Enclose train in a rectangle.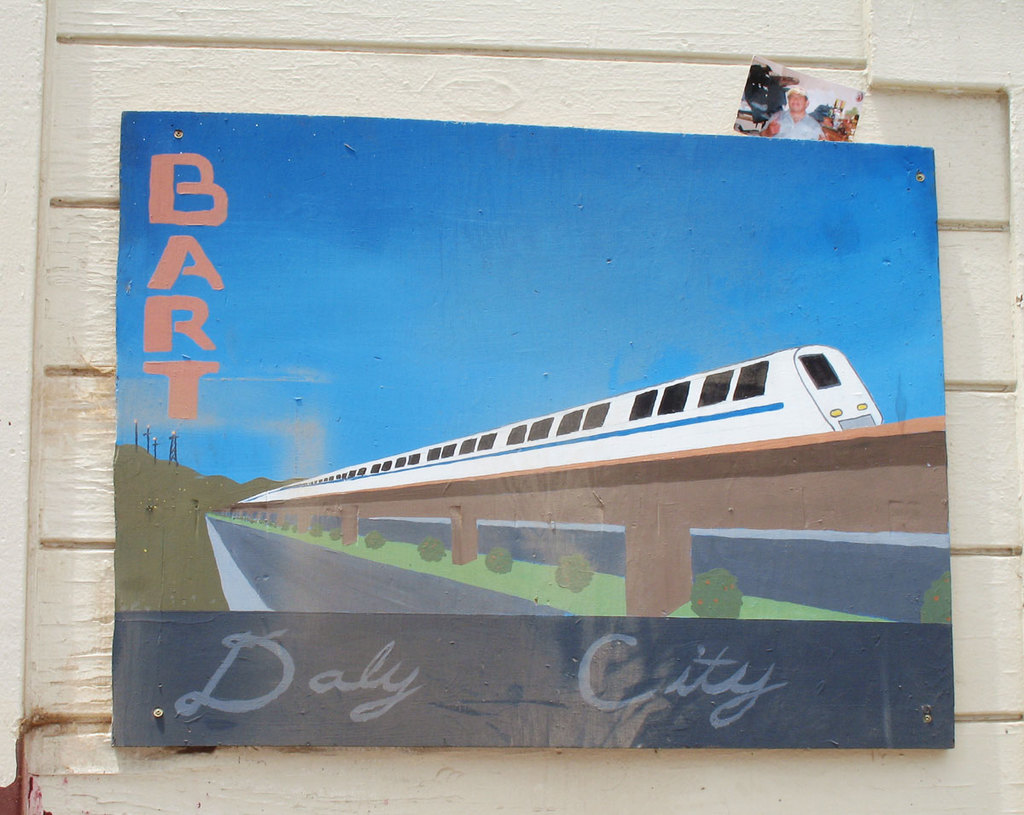
locate(233, 341, 886, 502).
